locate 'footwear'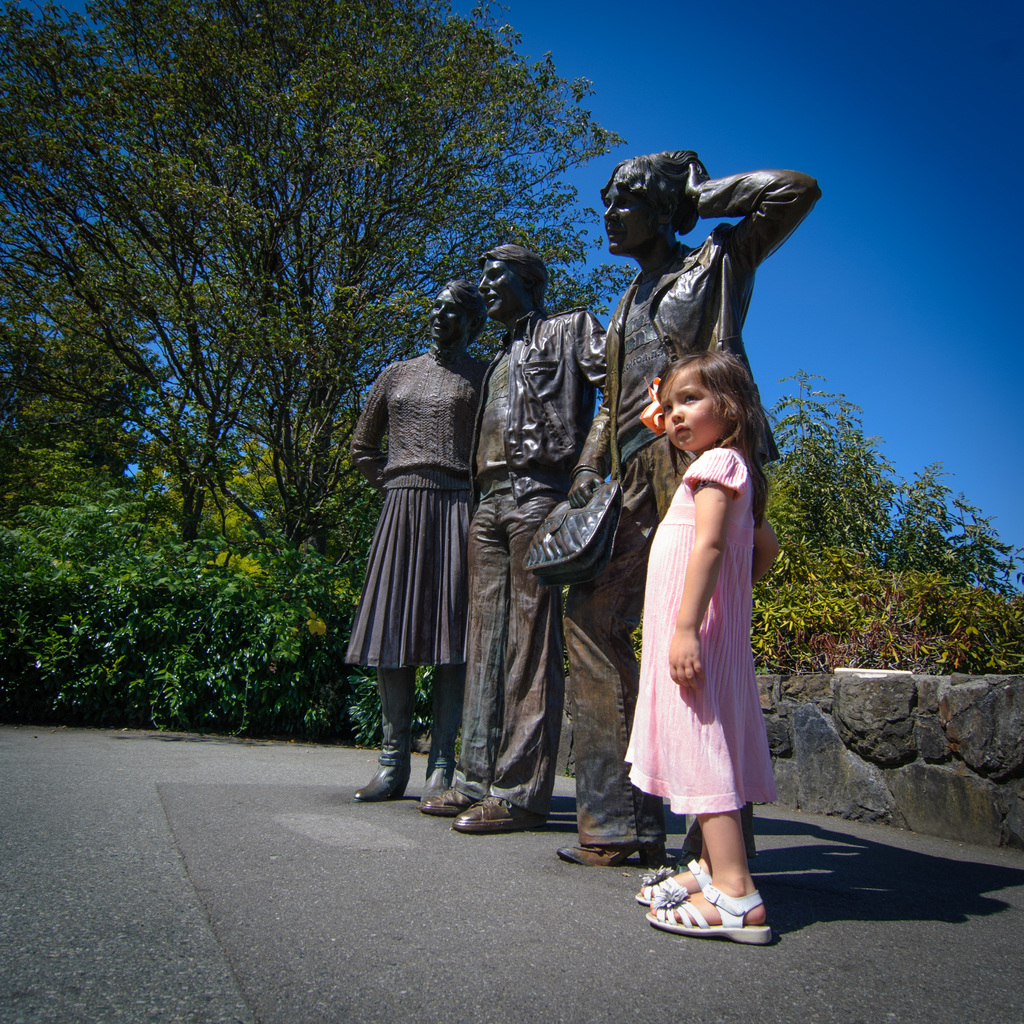
(left=359, top=762, right=435, bottom=803)
